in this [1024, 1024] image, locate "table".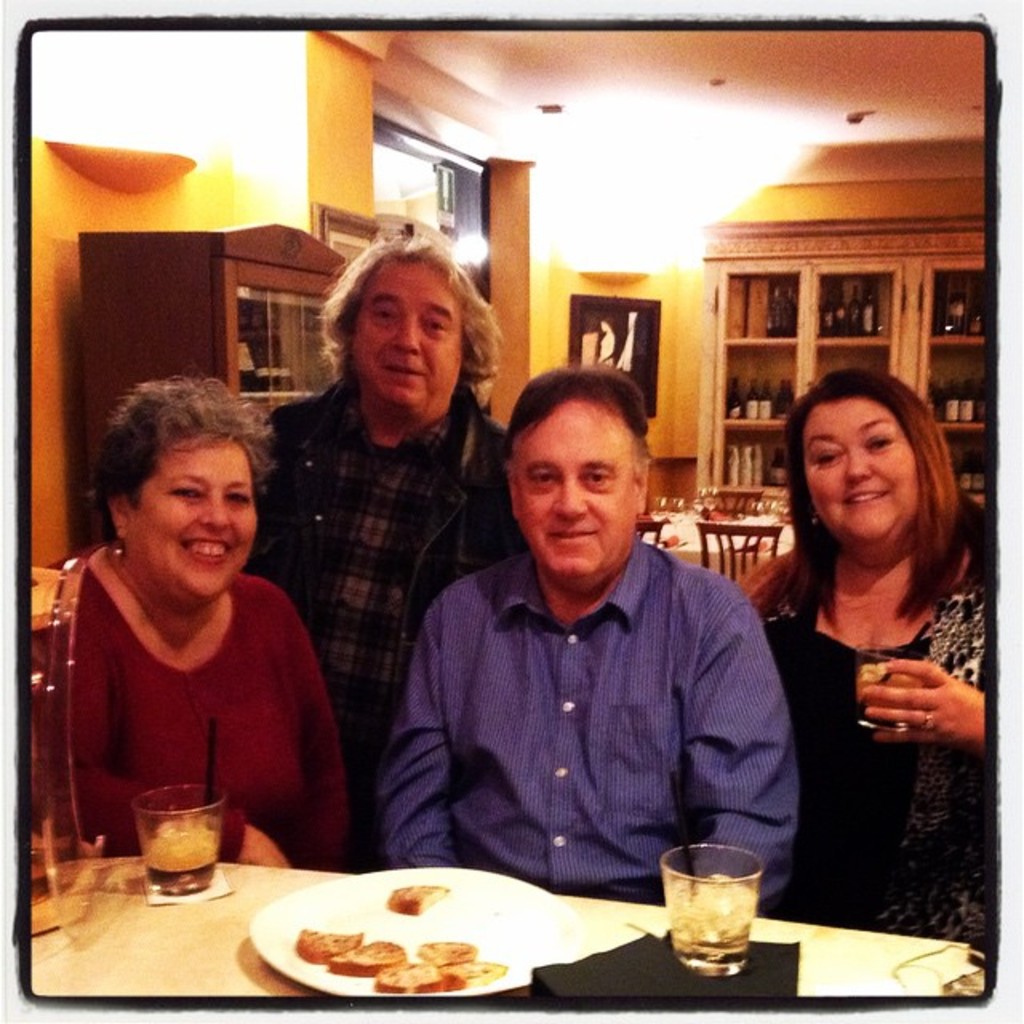
Bounding box: bbox=(642, 504, 794, 581).
